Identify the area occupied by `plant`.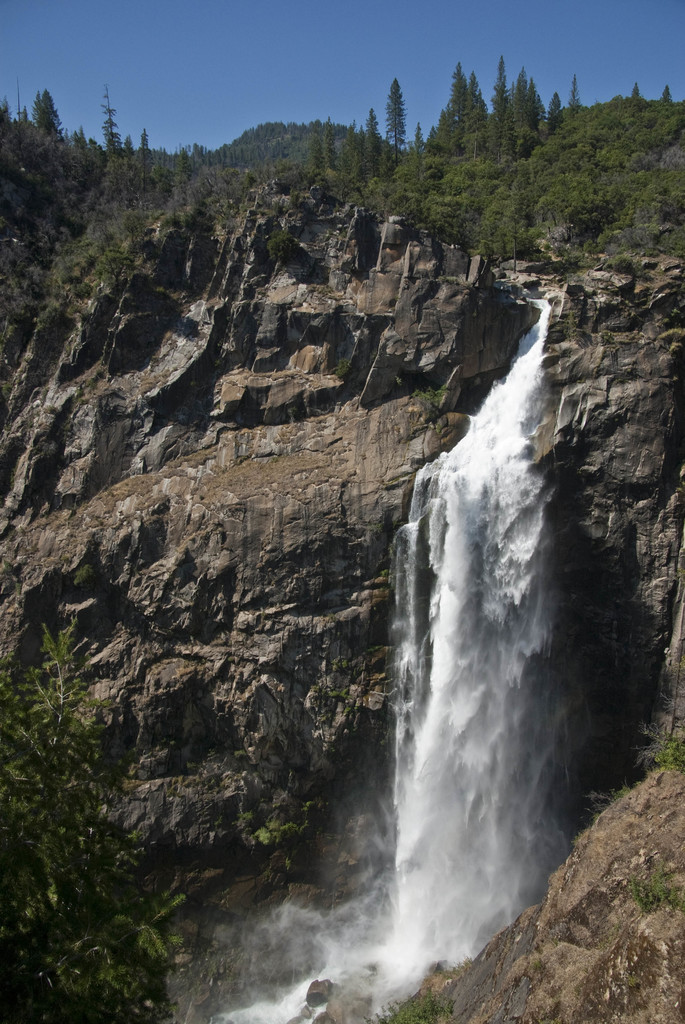
Area: pyautogui.locateOnScreen(646, 730, 684, 777).
